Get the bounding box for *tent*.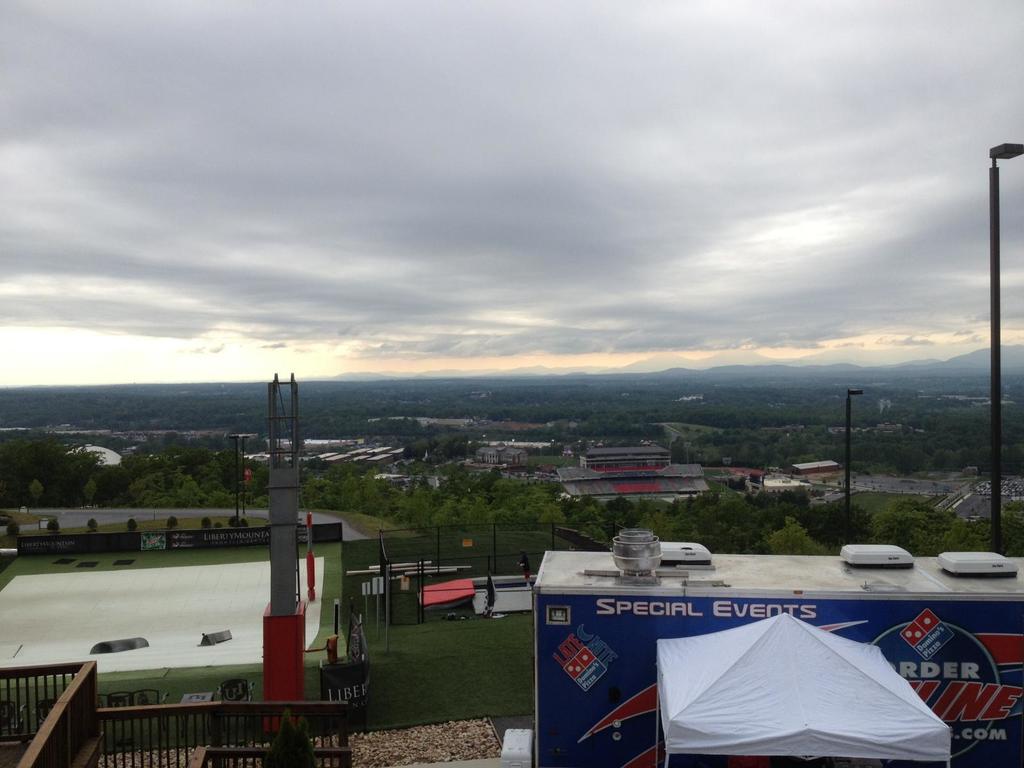
[636,632,941,767].
